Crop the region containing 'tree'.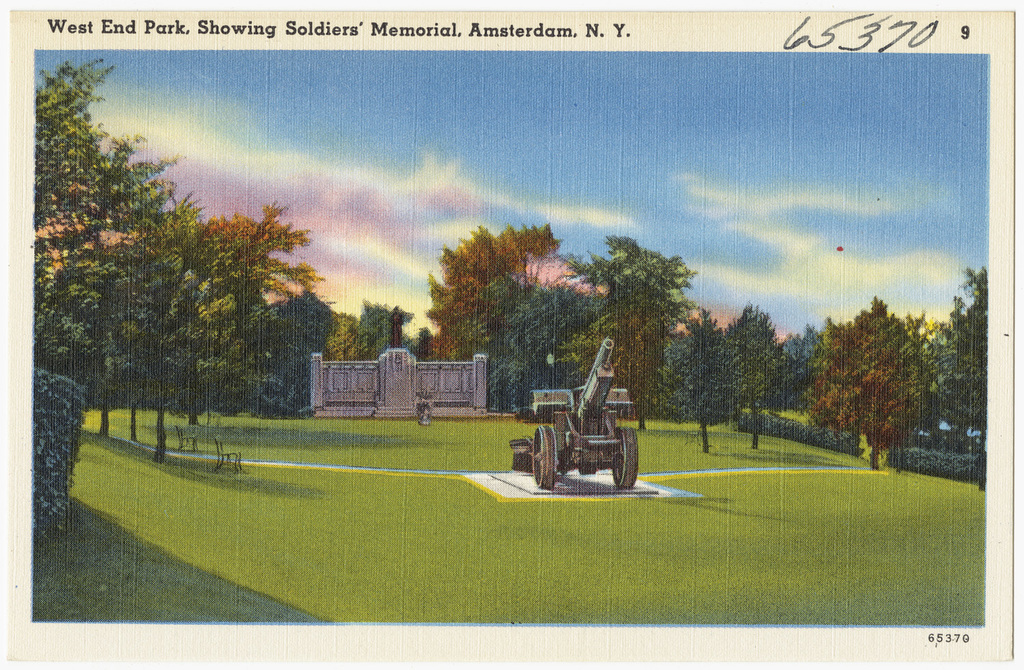
Crop region: <bbox>806, 298, 929, 464</bbox>.
